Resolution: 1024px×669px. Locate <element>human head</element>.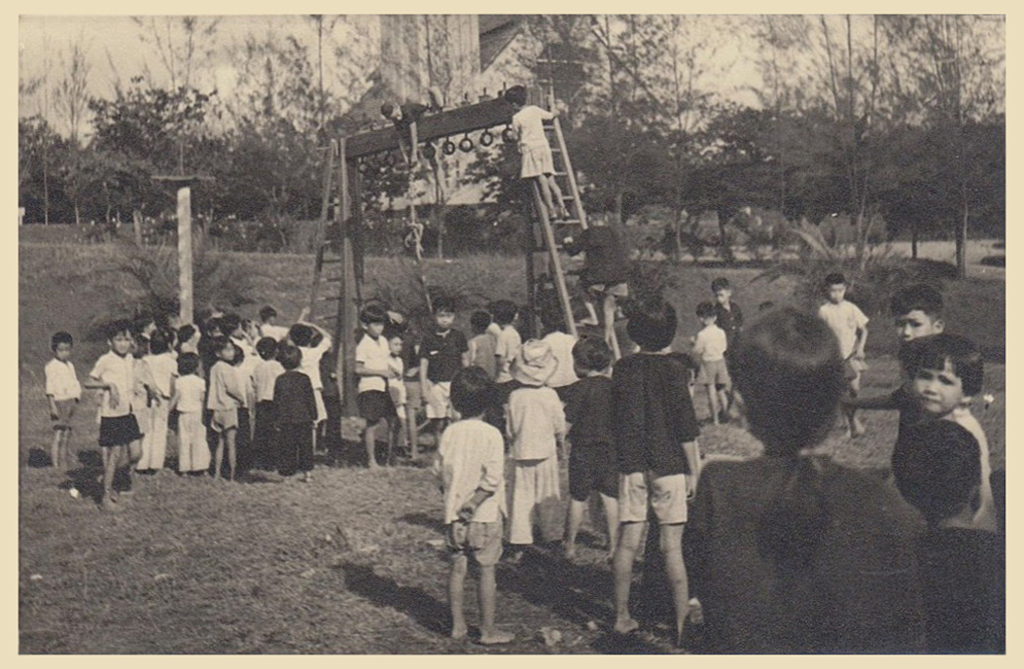
825, 276, 845, 307.
